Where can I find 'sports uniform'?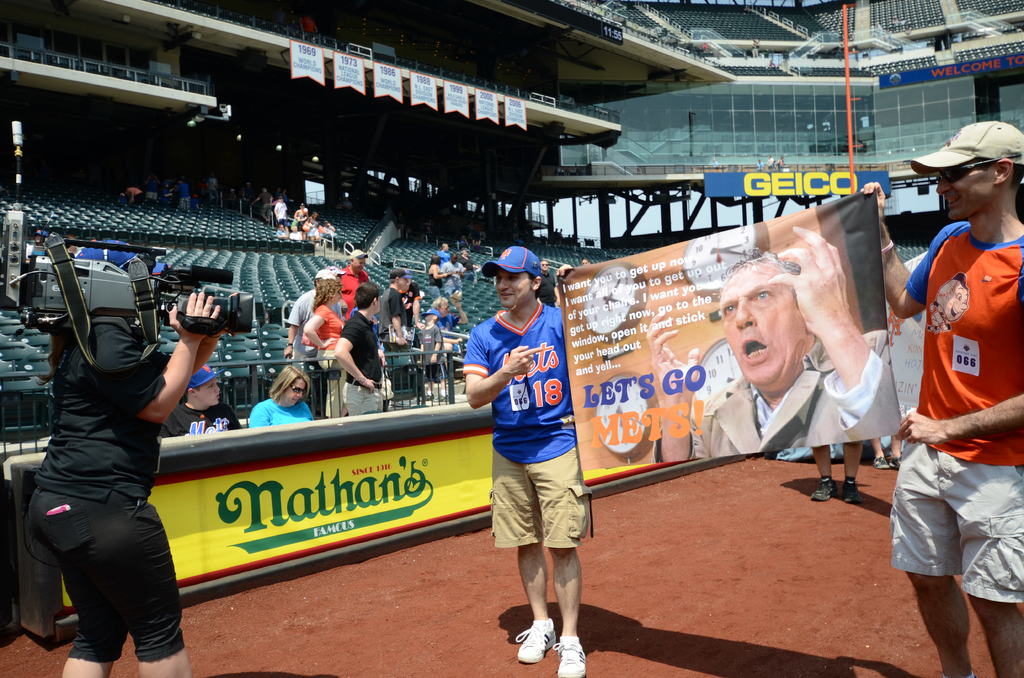
You can find it at select_region(377, 271, 413, 350).
